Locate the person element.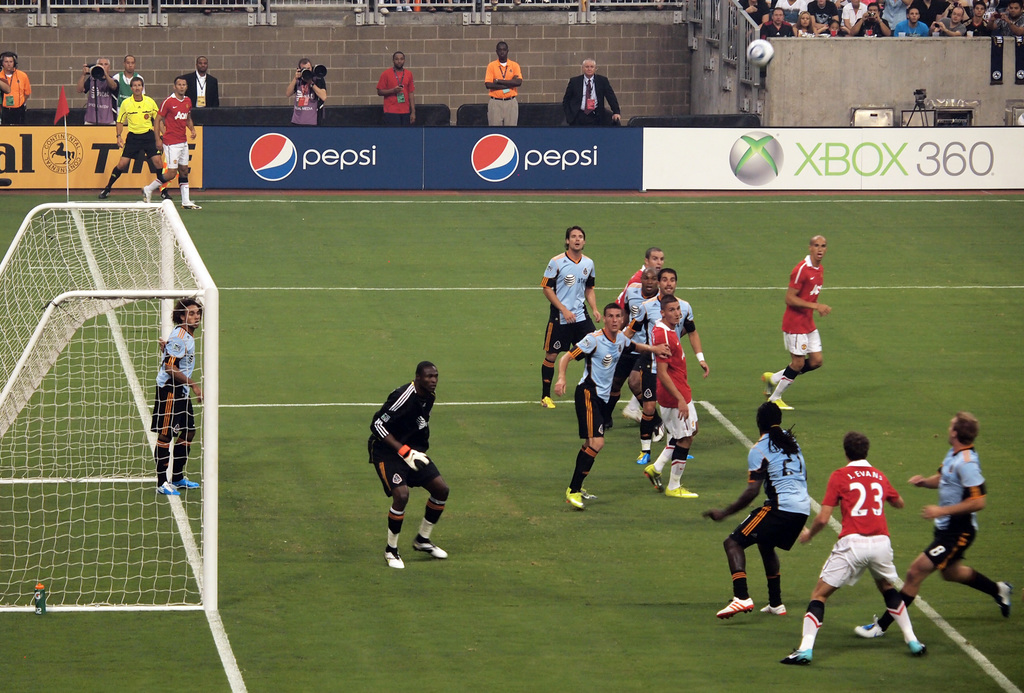
Element bbox: x1=286 y1=58 x2=326 y2=127.
